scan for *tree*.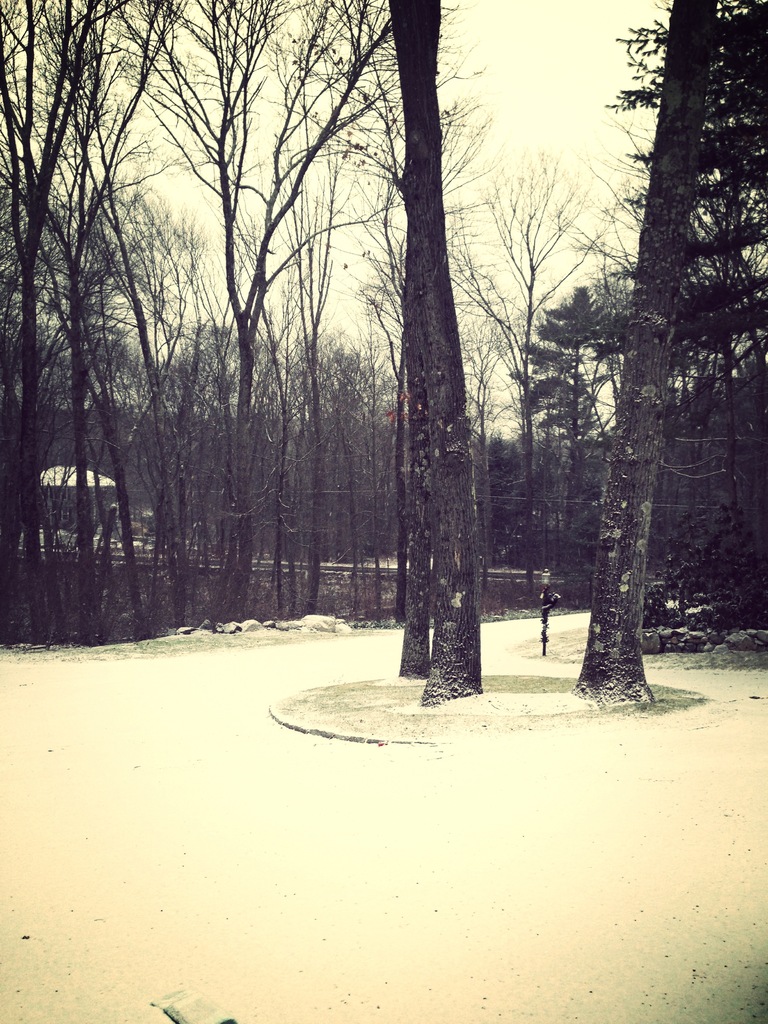
Scan result: x1=463, y1=335, x2=499, y2=601.
